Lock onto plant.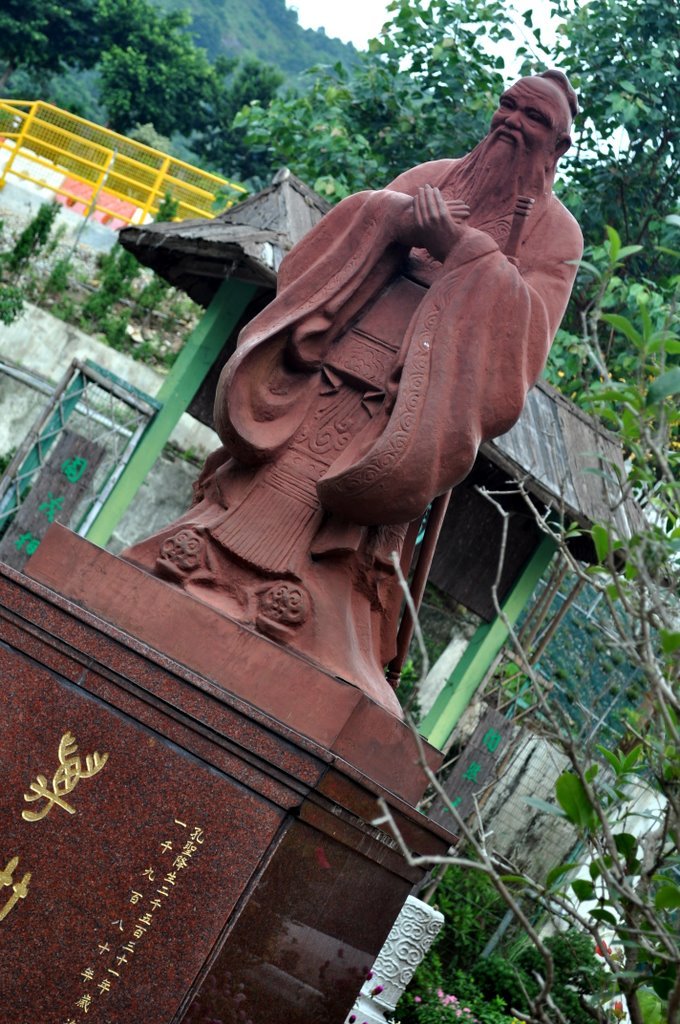
Locked: crop(543, 220, 679, 610).
